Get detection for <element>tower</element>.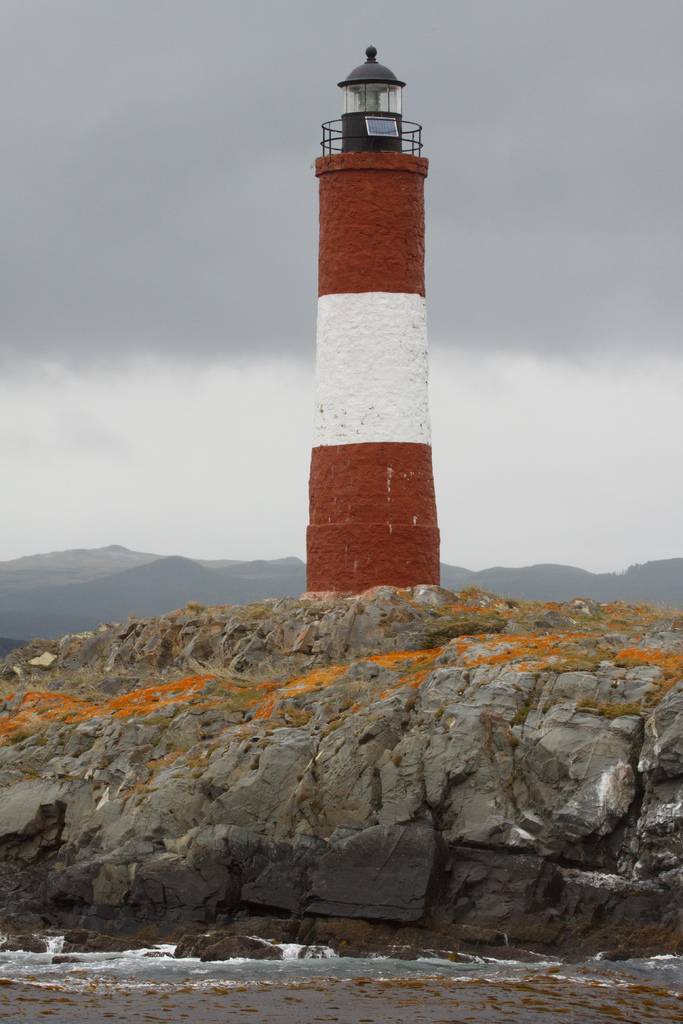
Detection: <region>302, 55, 452, 565</region>.
